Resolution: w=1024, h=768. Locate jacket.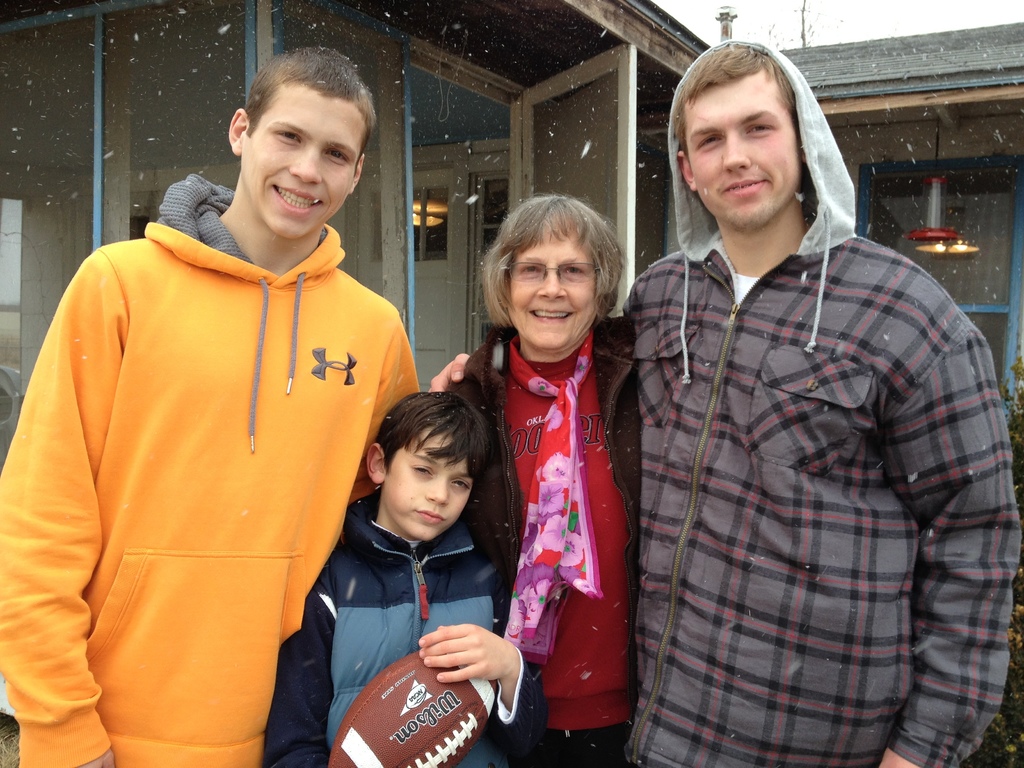
(575, 38, 1022, 765).
